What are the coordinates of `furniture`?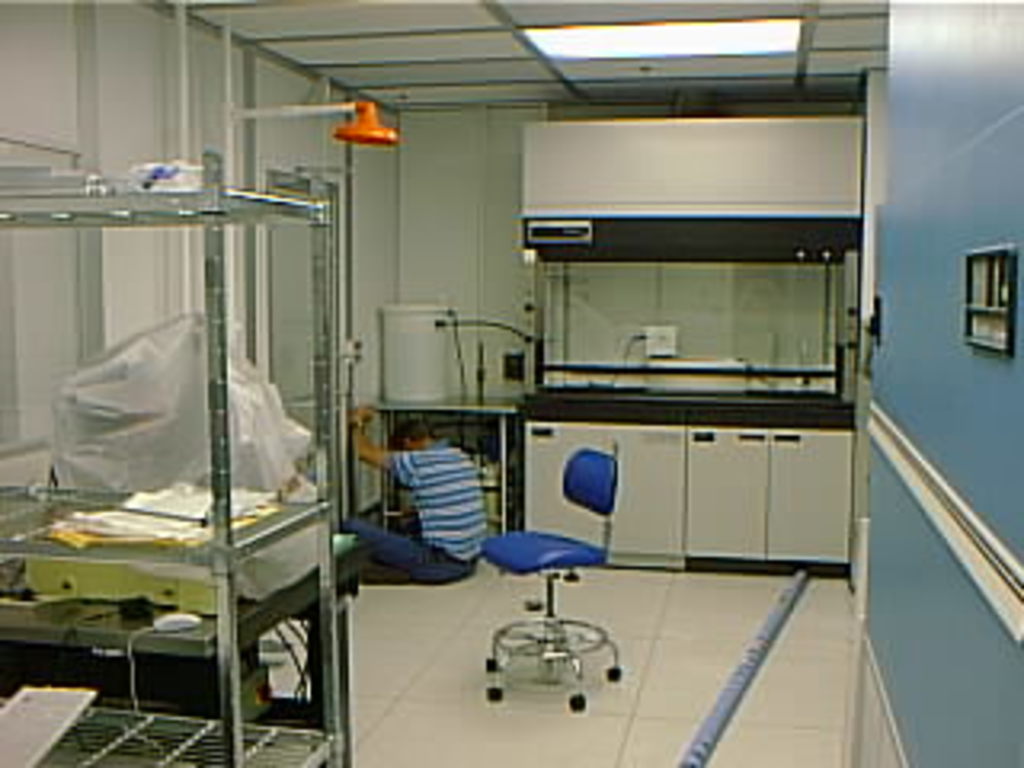
(0,147,342,765).
